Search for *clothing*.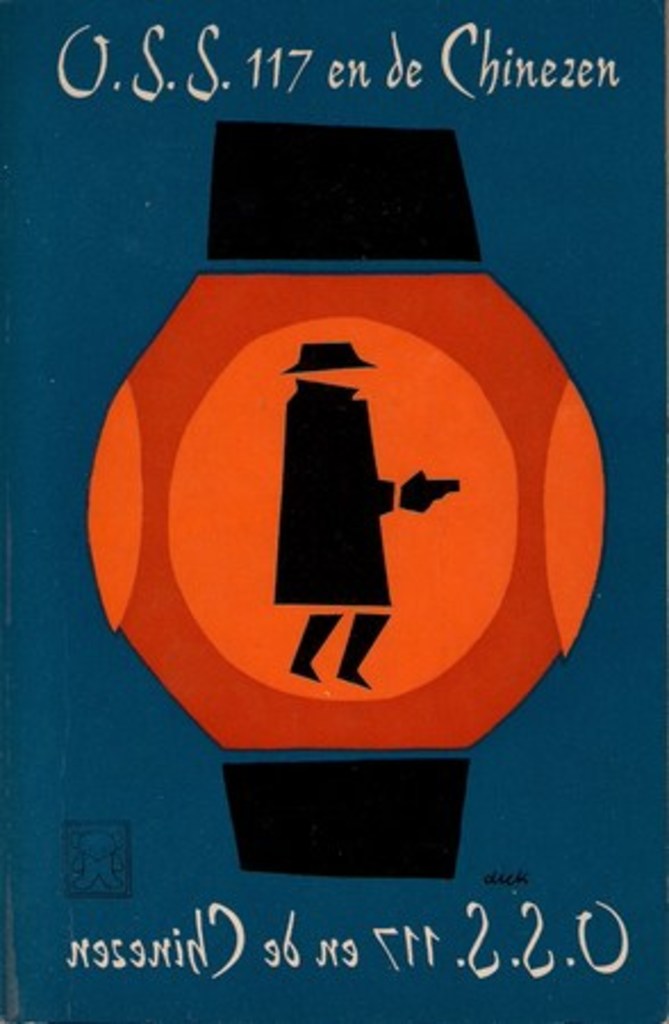
Found at 273,375,394,610.
